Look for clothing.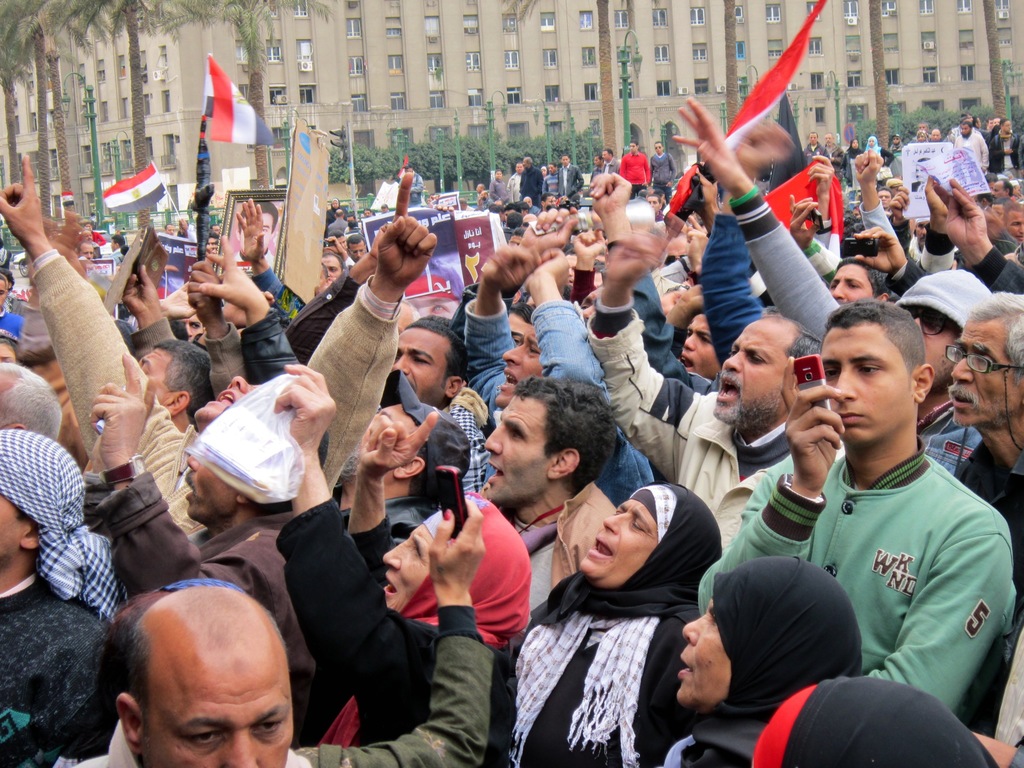
Found: 585, 289, 808, 554.
